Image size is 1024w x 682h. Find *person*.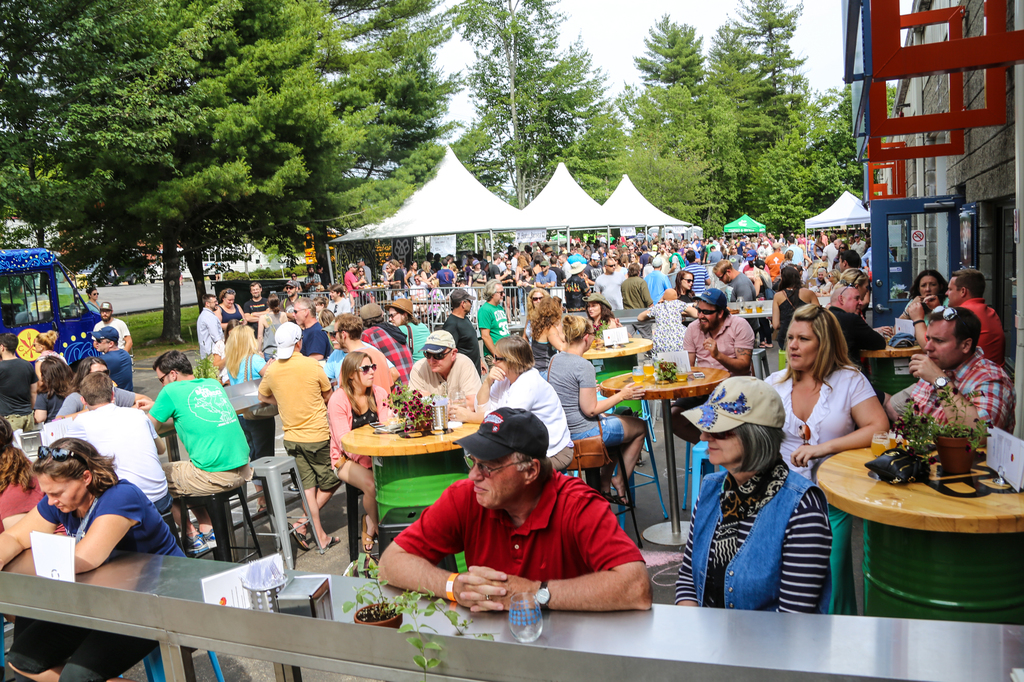
x1=451 y1=326 x2=568 y2=467.
